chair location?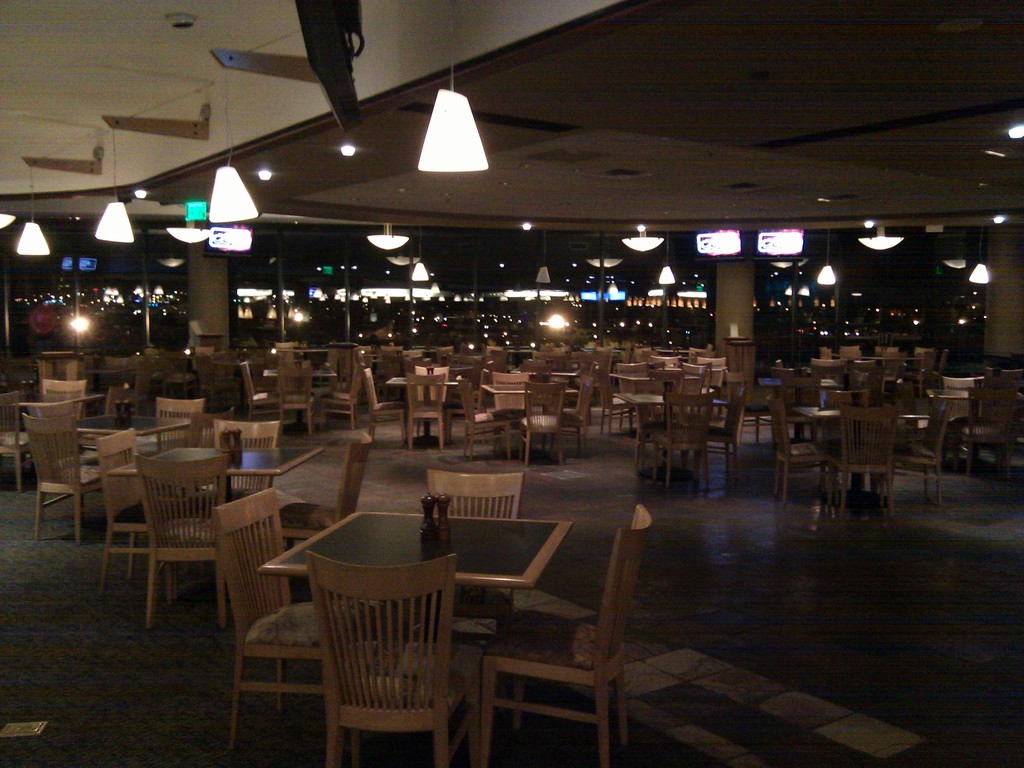
[684,387,744,486]
